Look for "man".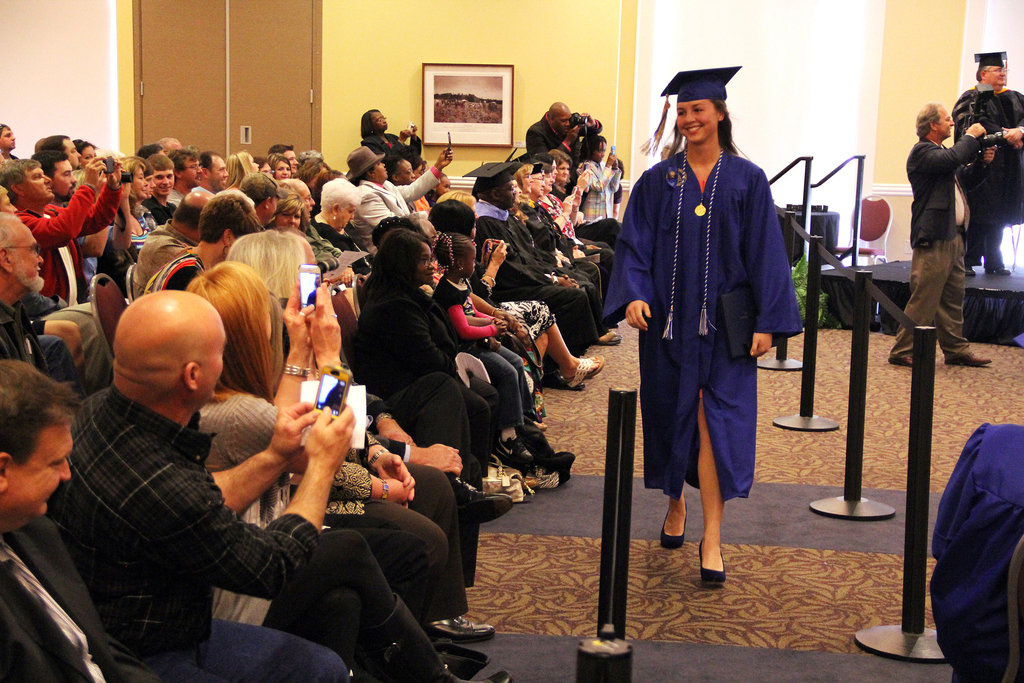
Found: bbox(525, 104, 602, 197).
